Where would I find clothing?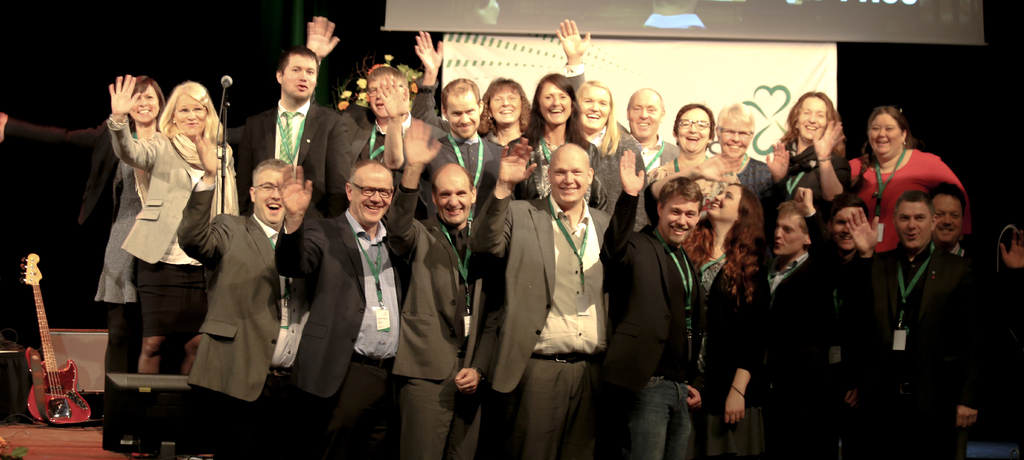
At bbox(610, 203, 698, 459).
